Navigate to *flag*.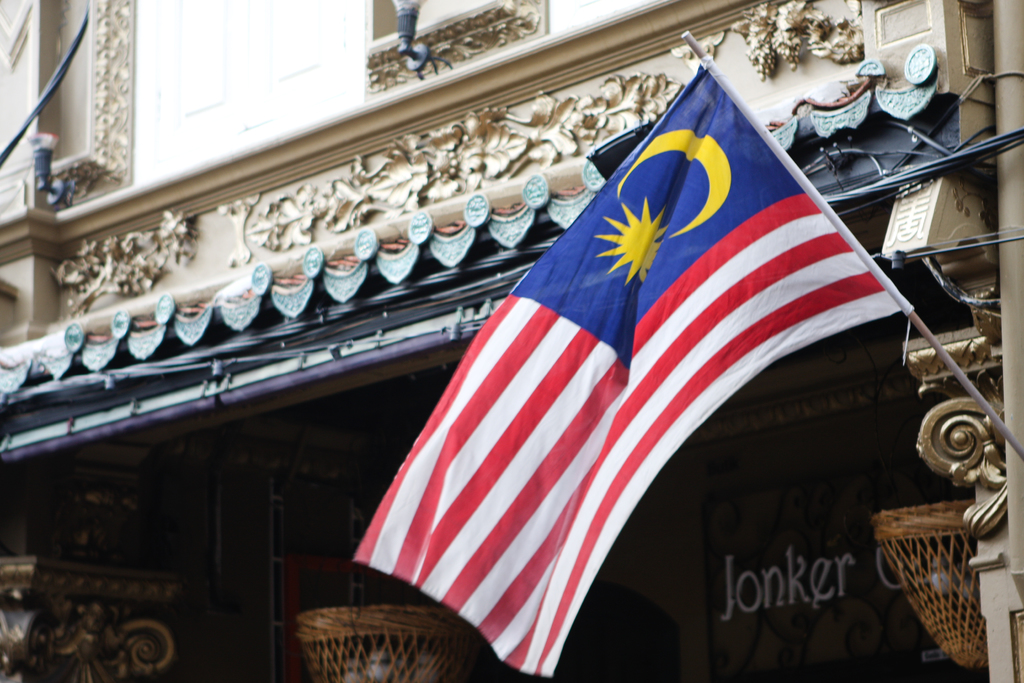
Navigation target: (x1=352, y1=73, x2=902, y2=648).
